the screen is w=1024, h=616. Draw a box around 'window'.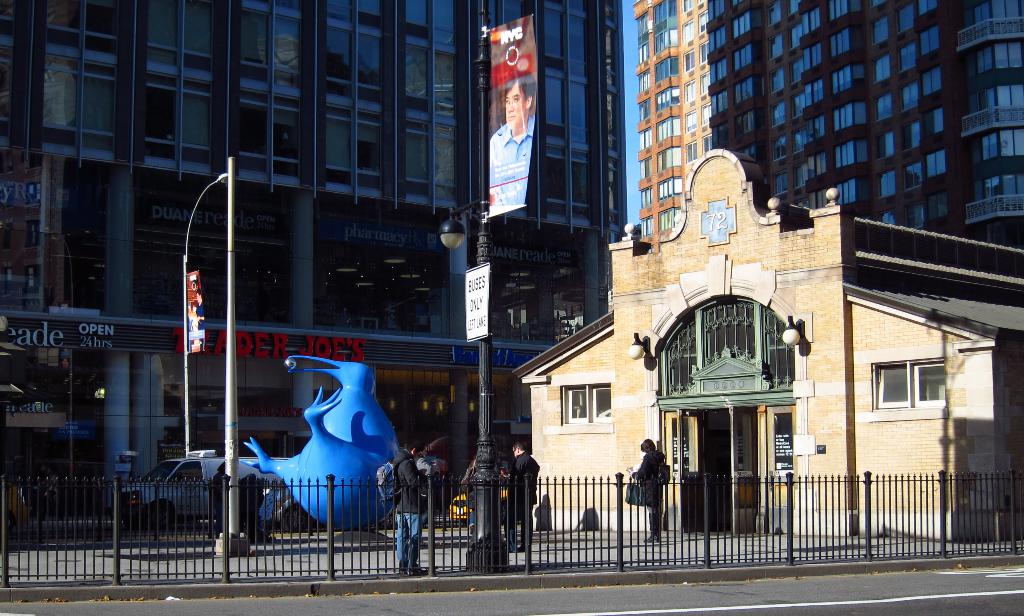
(left=884, top=166, right=894, bottom=200).
